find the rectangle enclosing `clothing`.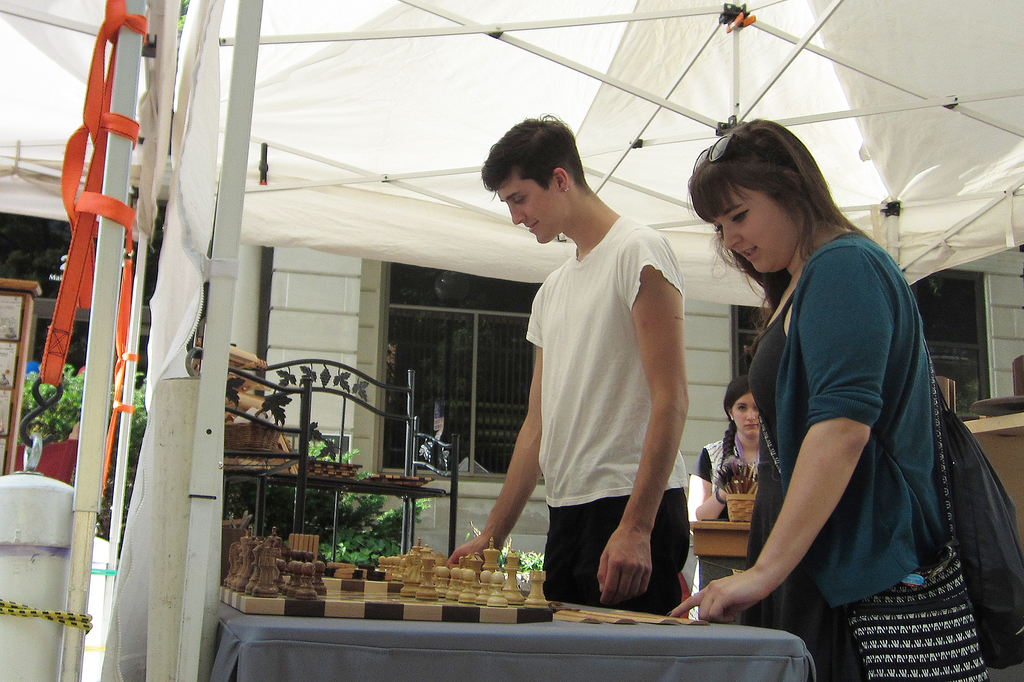
pyautogui.locateOnScreen(774, 233, 988, 592).
